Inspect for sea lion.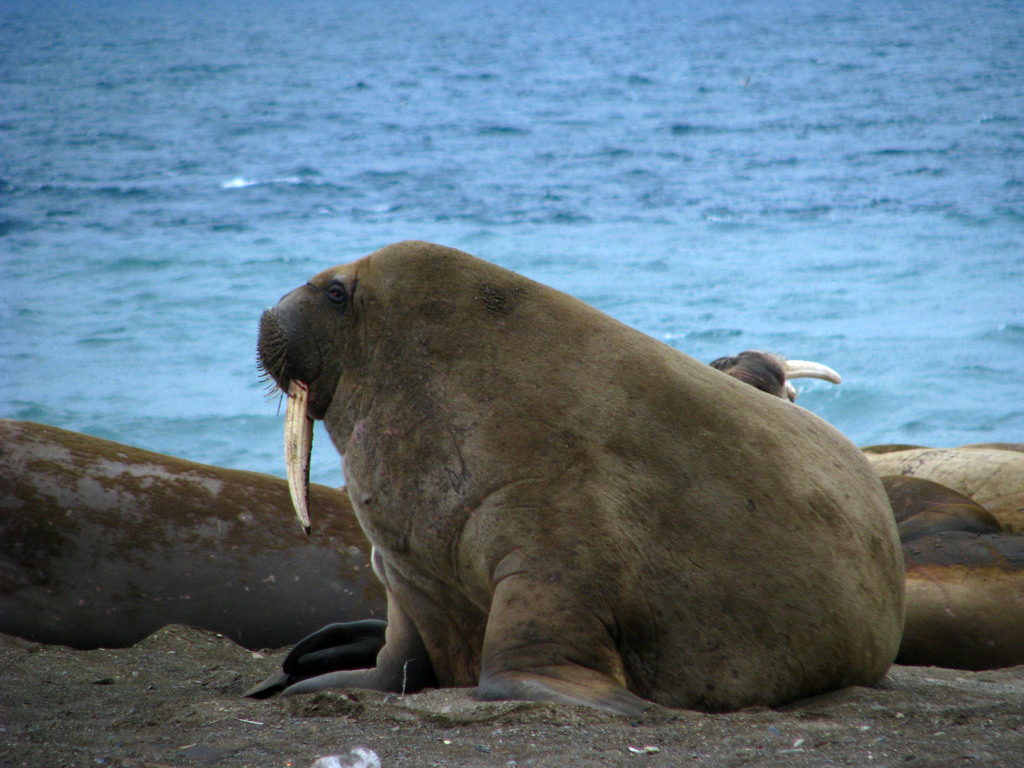
Inspection: x1=878, y1=523, x2=1023, y2=673.
